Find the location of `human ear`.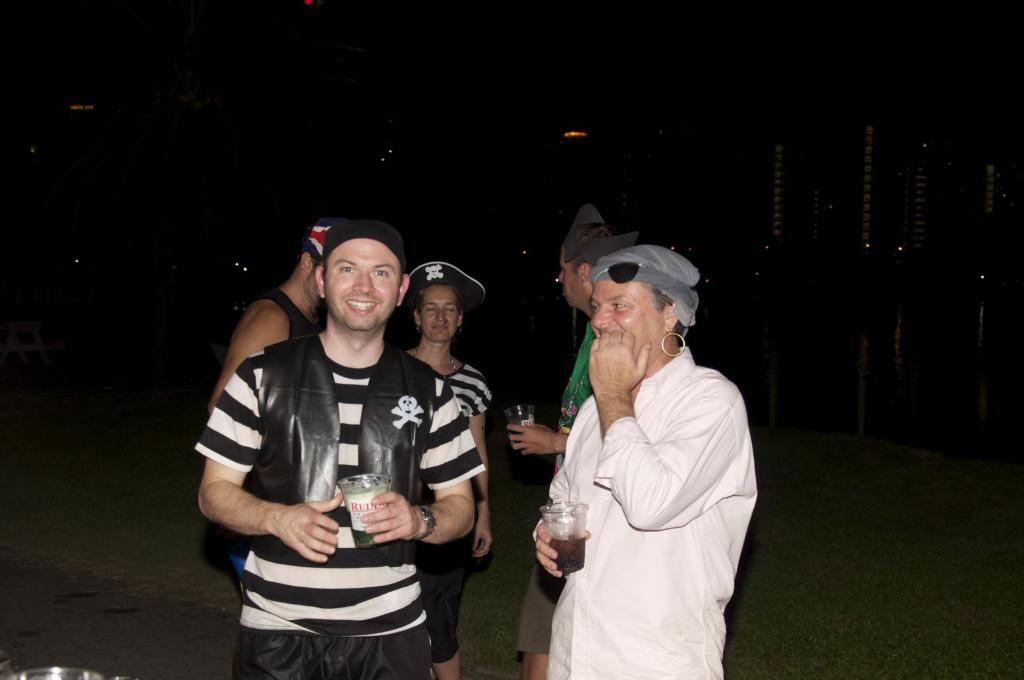
Location: x1=413 y1=308 x2=420 y2=326.
